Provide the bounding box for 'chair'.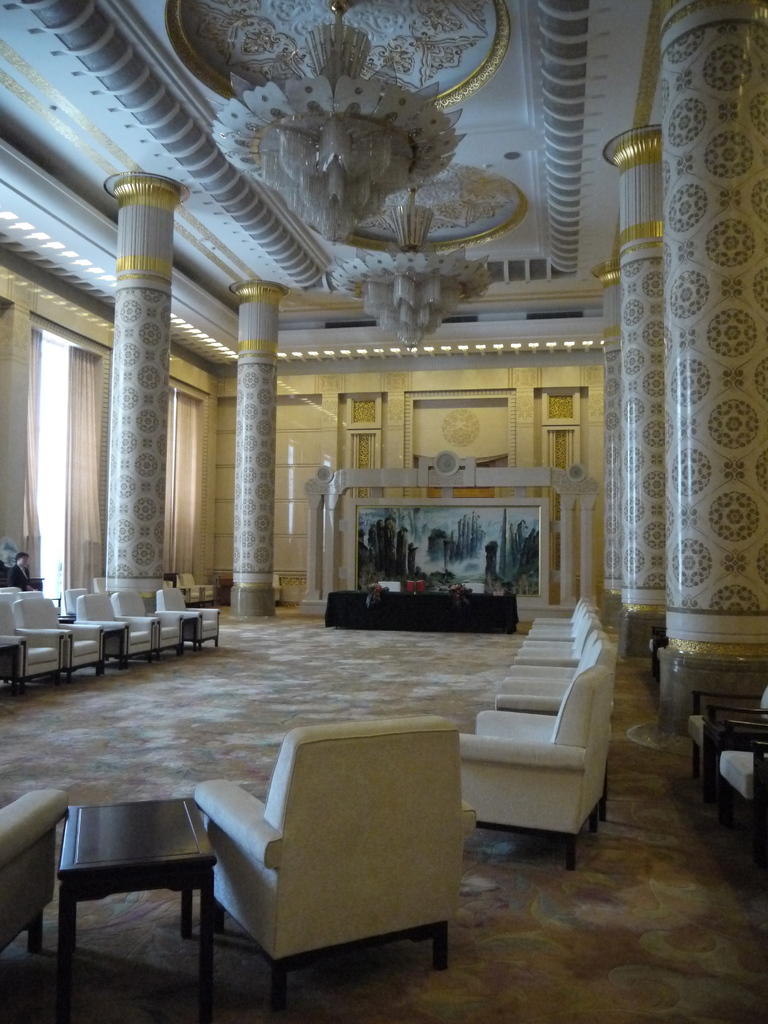
box=[455, 660, 609, 870].
